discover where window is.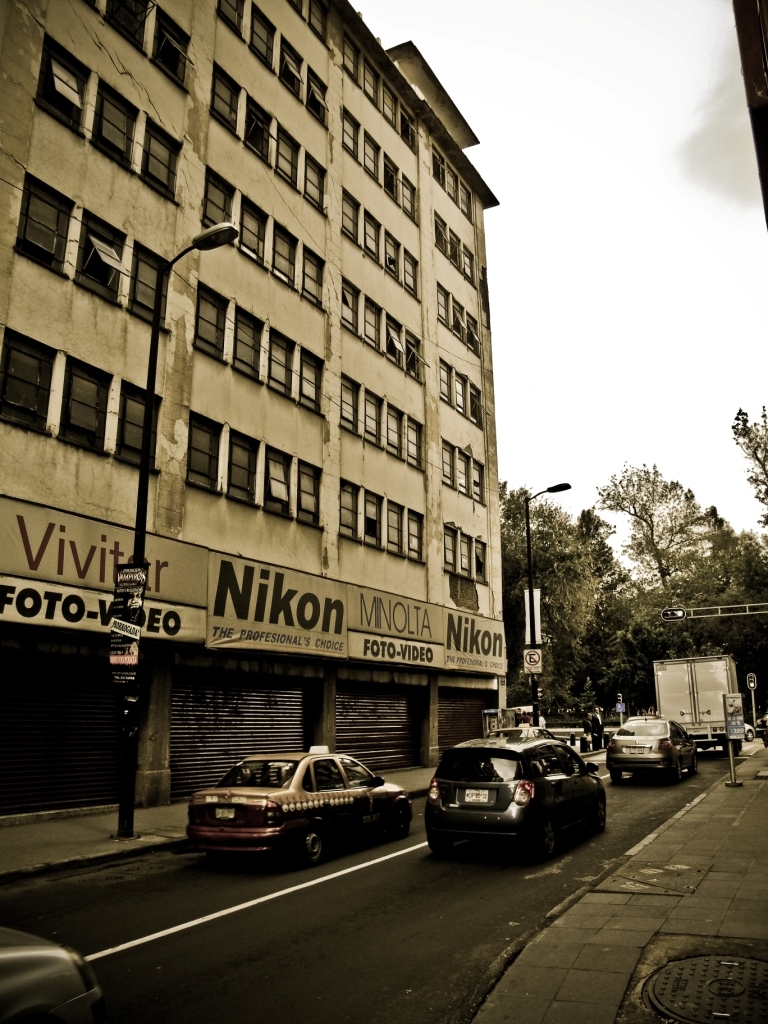
Discovered at [left=98, top=0, right=147, bottom=56].
